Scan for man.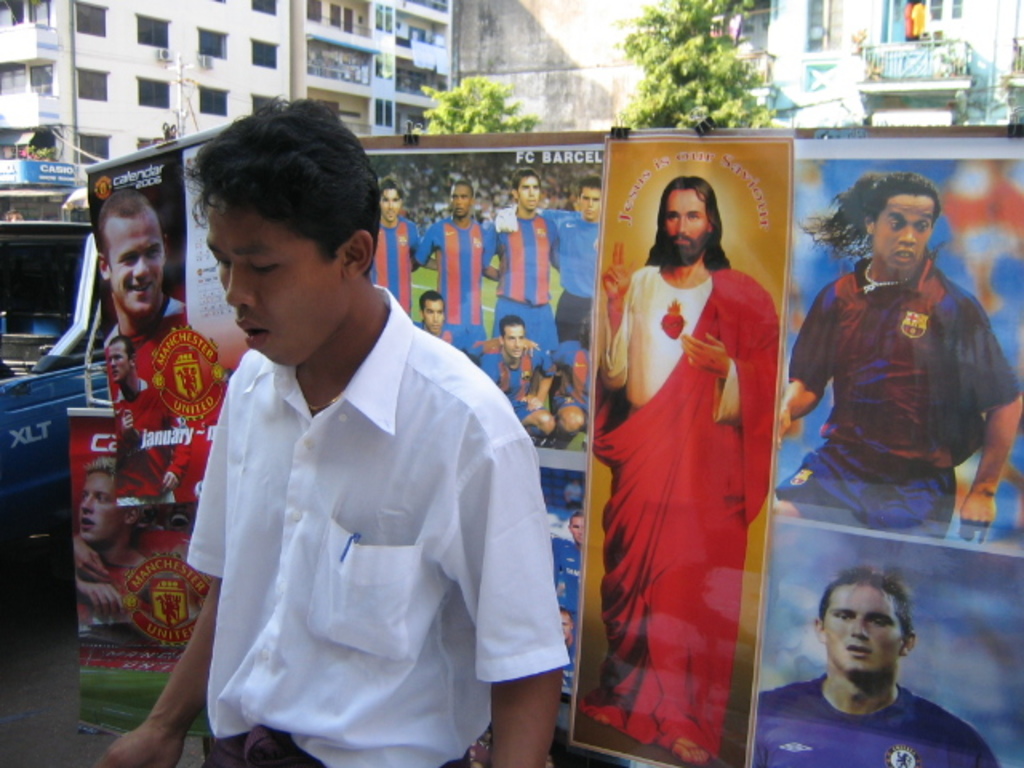
Scan result: l=544, t=317, r=590, b=453.
